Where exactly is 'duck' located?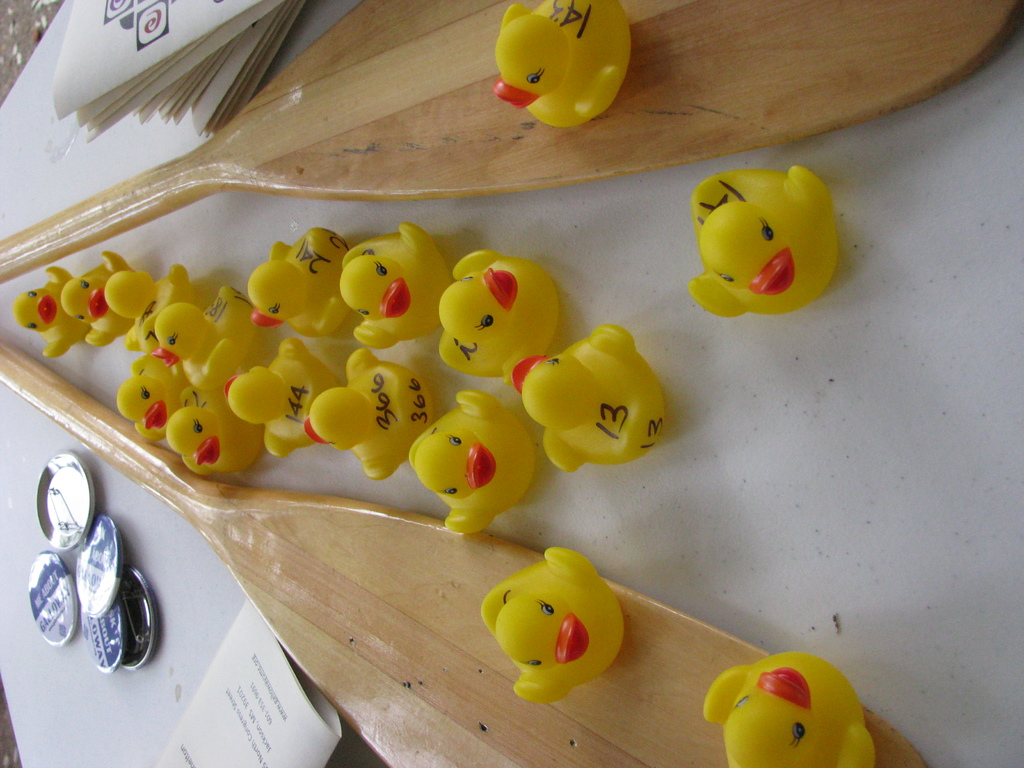
Its bounding box is 152 292 250 397.
